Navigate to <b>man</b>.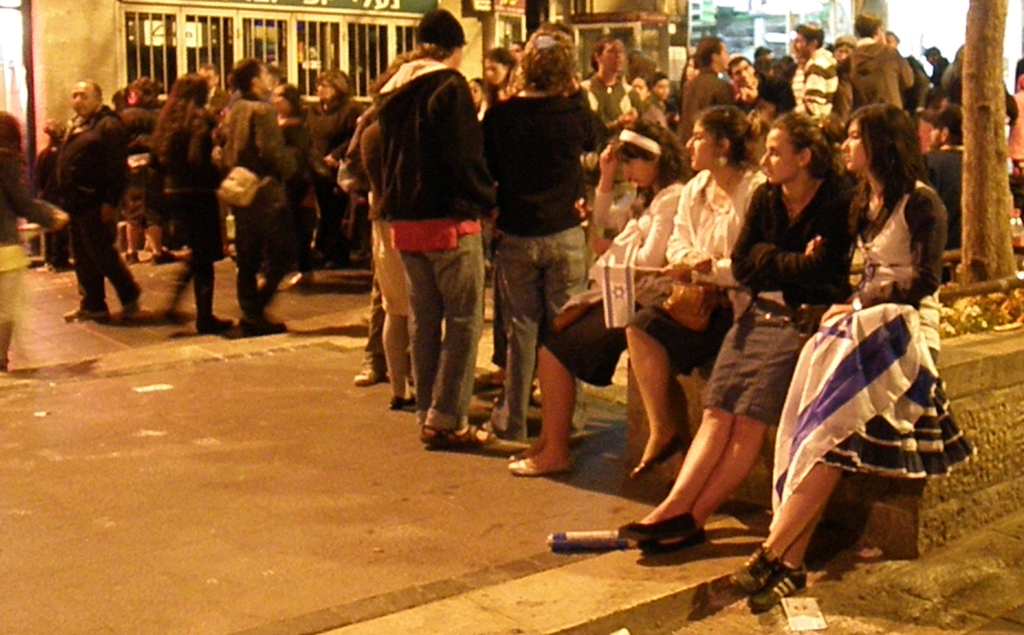
Navigation target: [x1=834, y1=6, x2=911, y2=119].
